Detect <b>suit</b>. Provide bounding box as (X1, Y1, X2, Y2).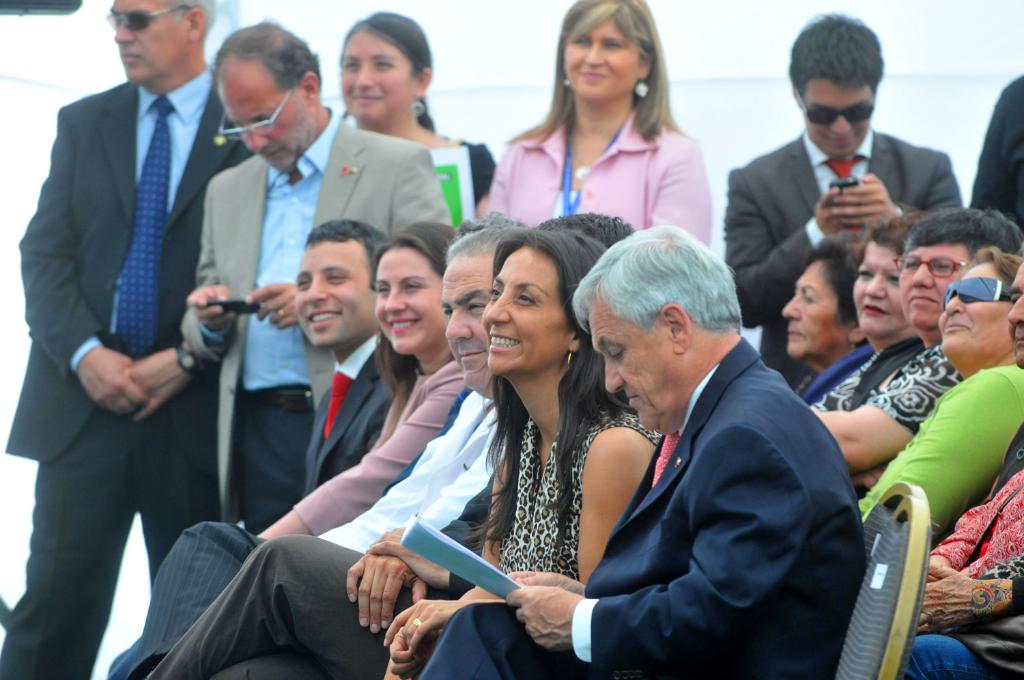
(724, 128, 960, 382).
